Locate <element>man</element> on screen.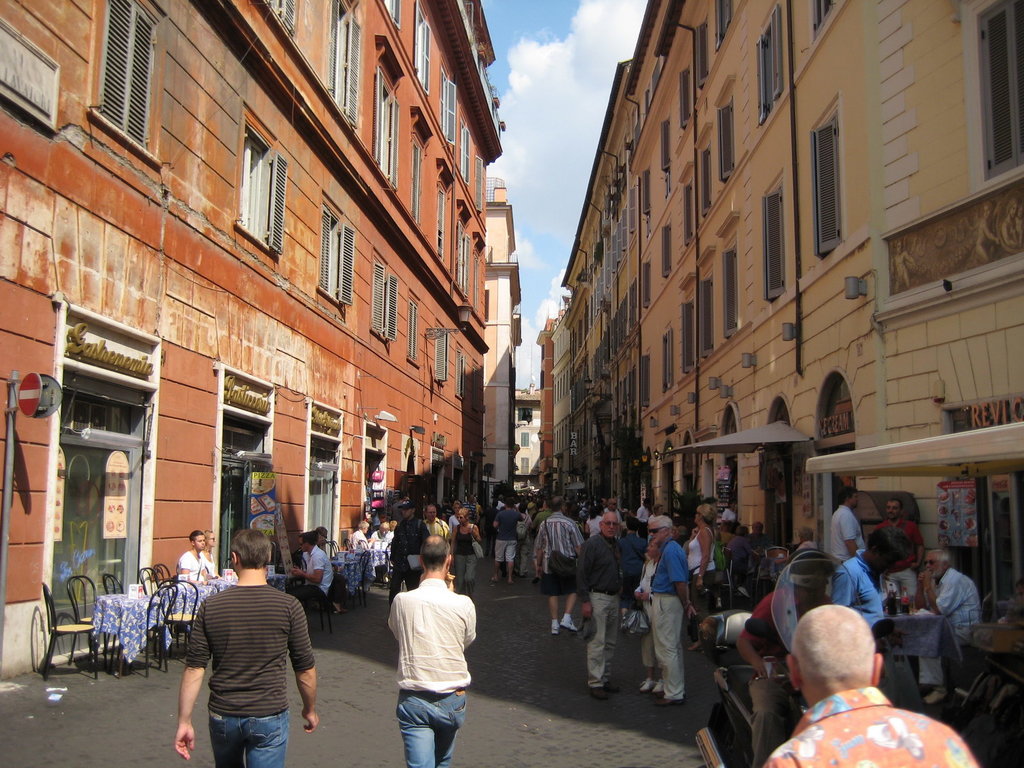
On screen at (left=491, top=495, right=529, bottom=592).
